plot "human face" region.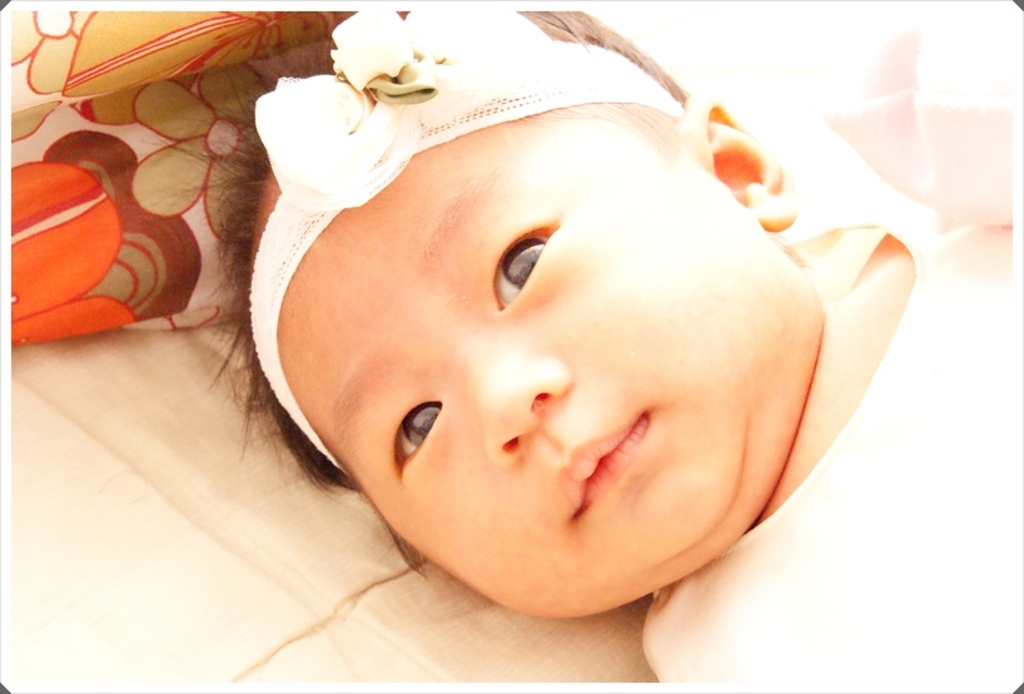
Plotted at [275,110,824,620].
